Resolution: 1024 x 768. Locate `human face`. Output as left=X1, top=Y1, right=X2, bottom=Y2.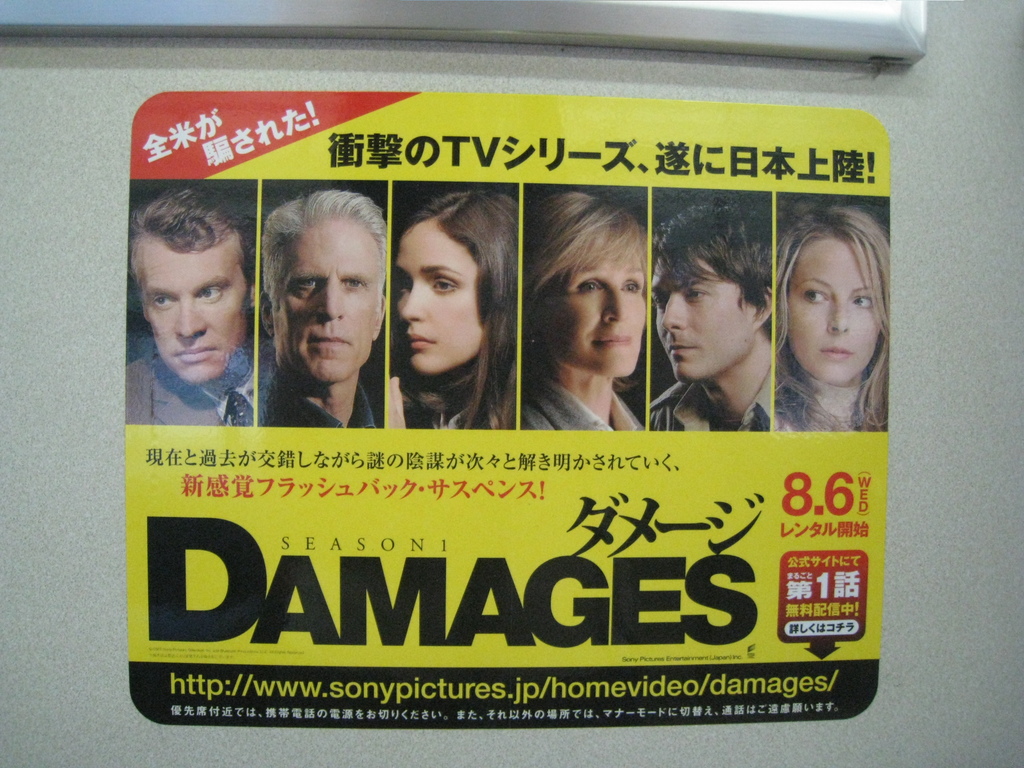
left=396, top=214, right=483, bottom=377.
